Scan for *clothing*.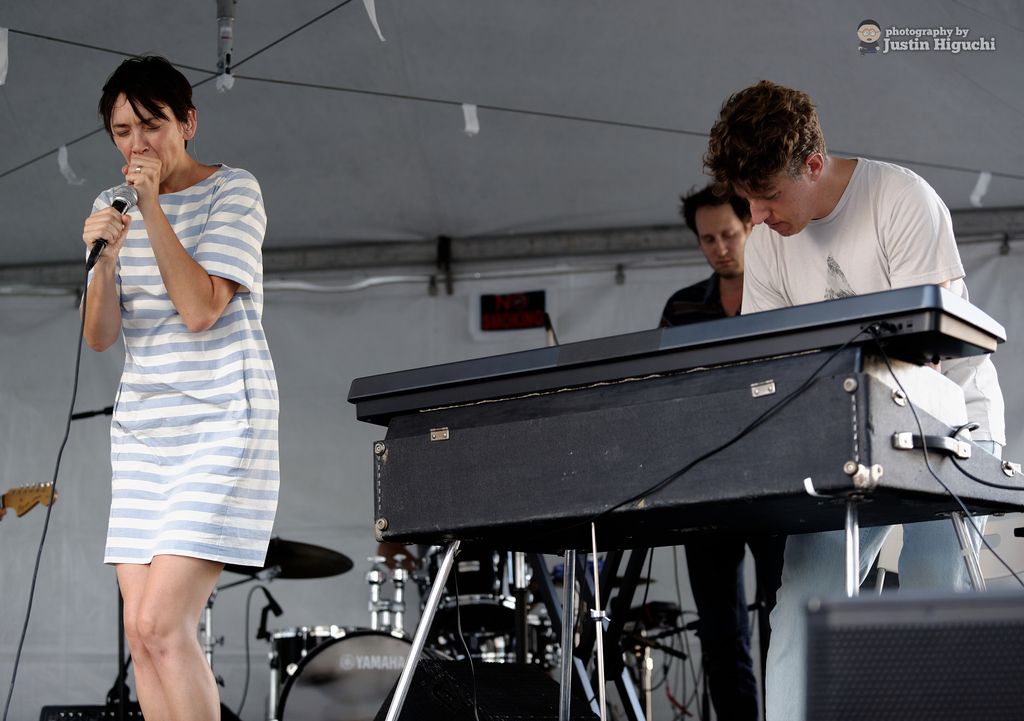
Scan result: bbox(738, 157, 1005, 720).
